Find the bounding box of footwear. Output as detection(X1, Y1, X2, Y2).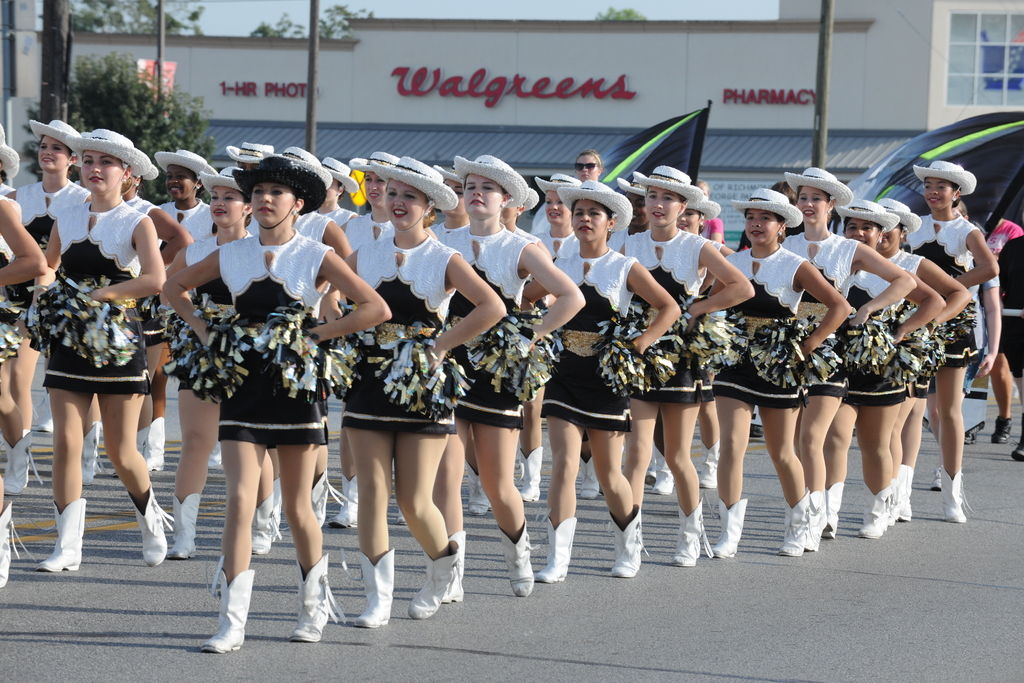
detection(168, 495, 203, 545).
